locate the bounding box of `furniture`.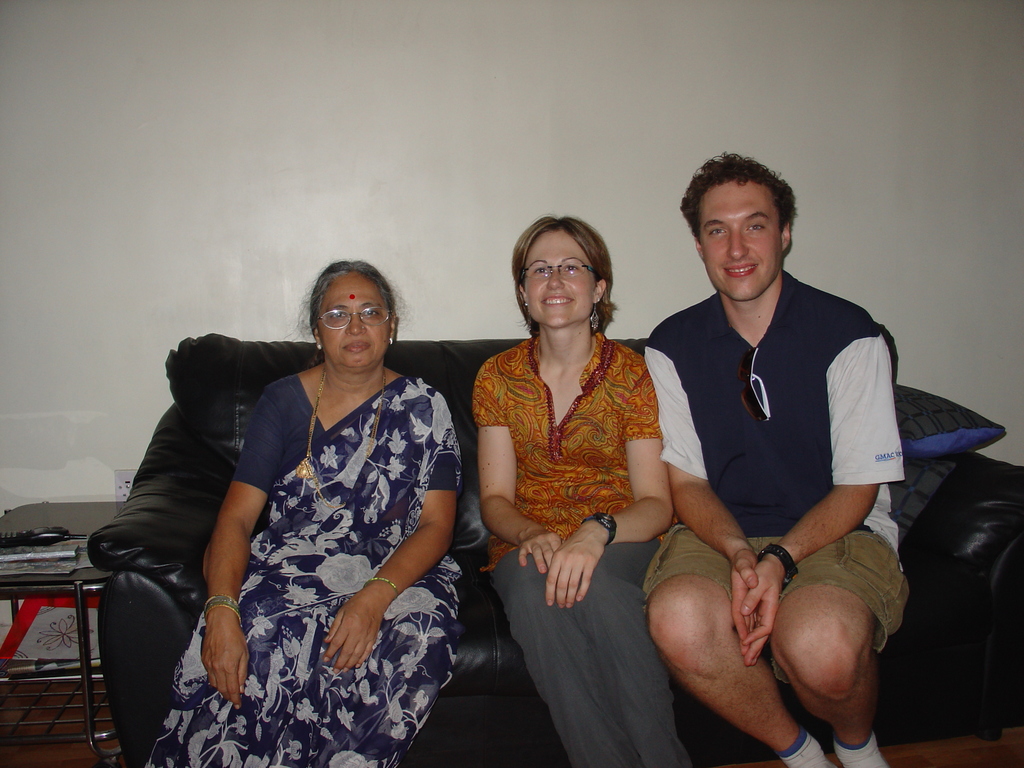
Bounding box: bbox=(88, 331, 1023, 767).
